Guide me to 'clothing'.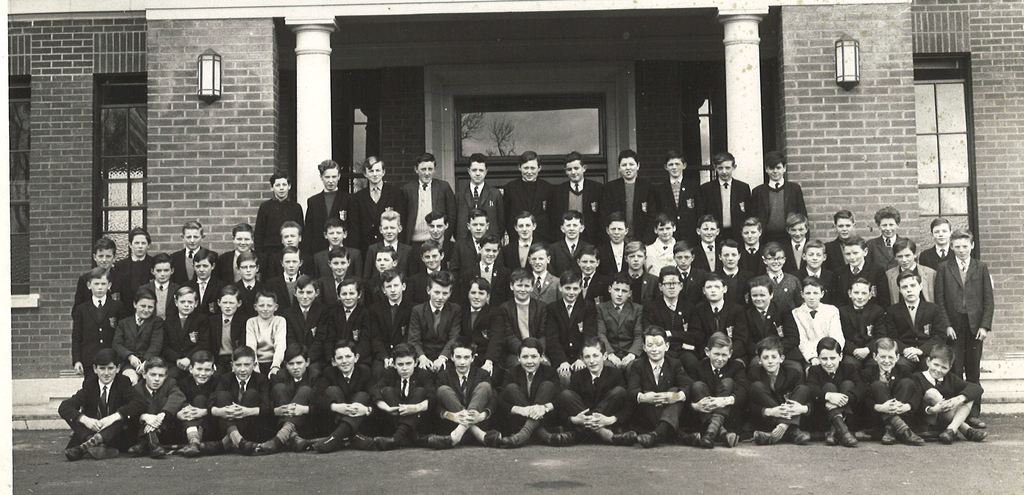
Guidance: [x1=558, y1=368, x2=628, y2=423].
